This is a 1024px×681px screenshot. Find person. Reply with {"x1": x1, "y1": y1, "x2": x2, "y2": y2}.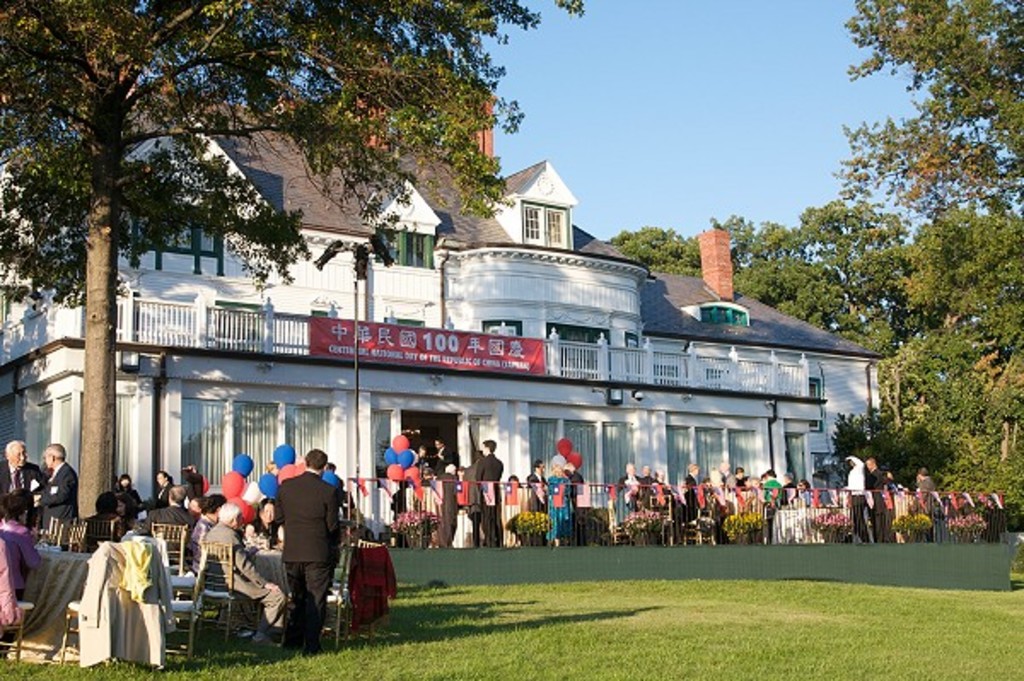
{"x1": 323, "y1": 463, "x2": 343, "y2": 488}.
